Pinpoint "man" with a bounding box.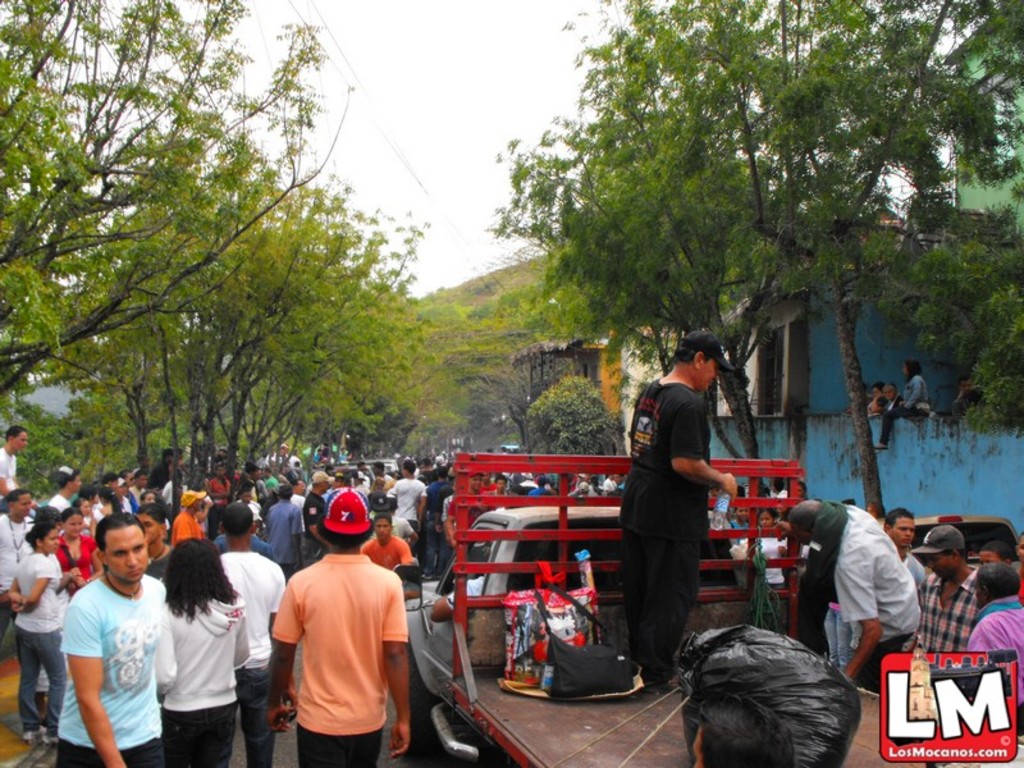
box(50, 512, 174, 767).
